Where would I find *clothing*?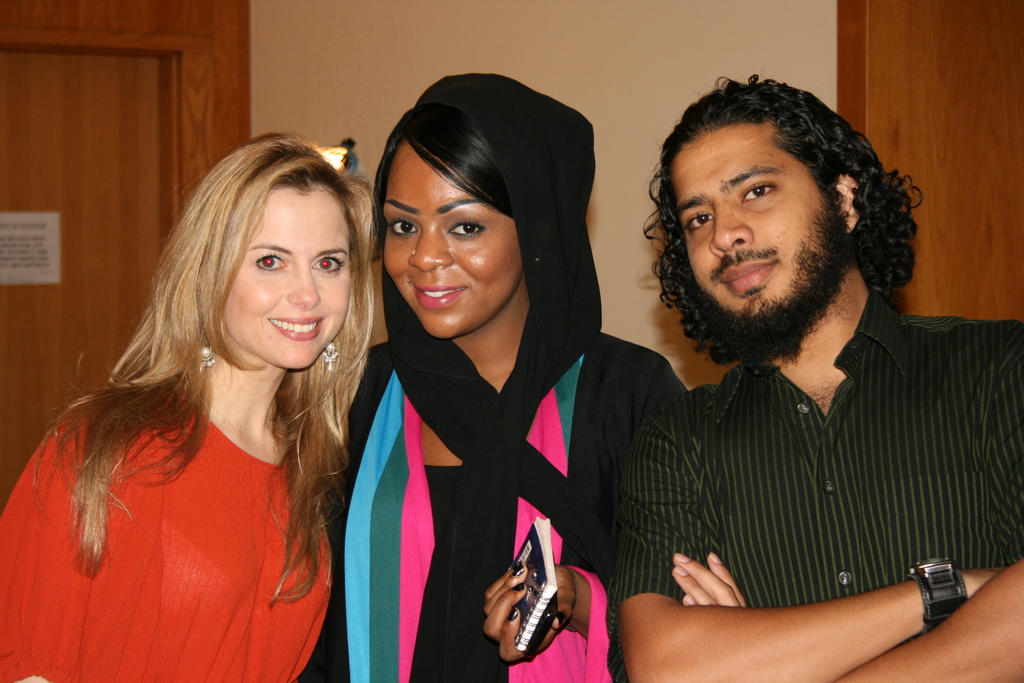
At pyautogui.locateOnScreen(303, 69, 689, 682).
